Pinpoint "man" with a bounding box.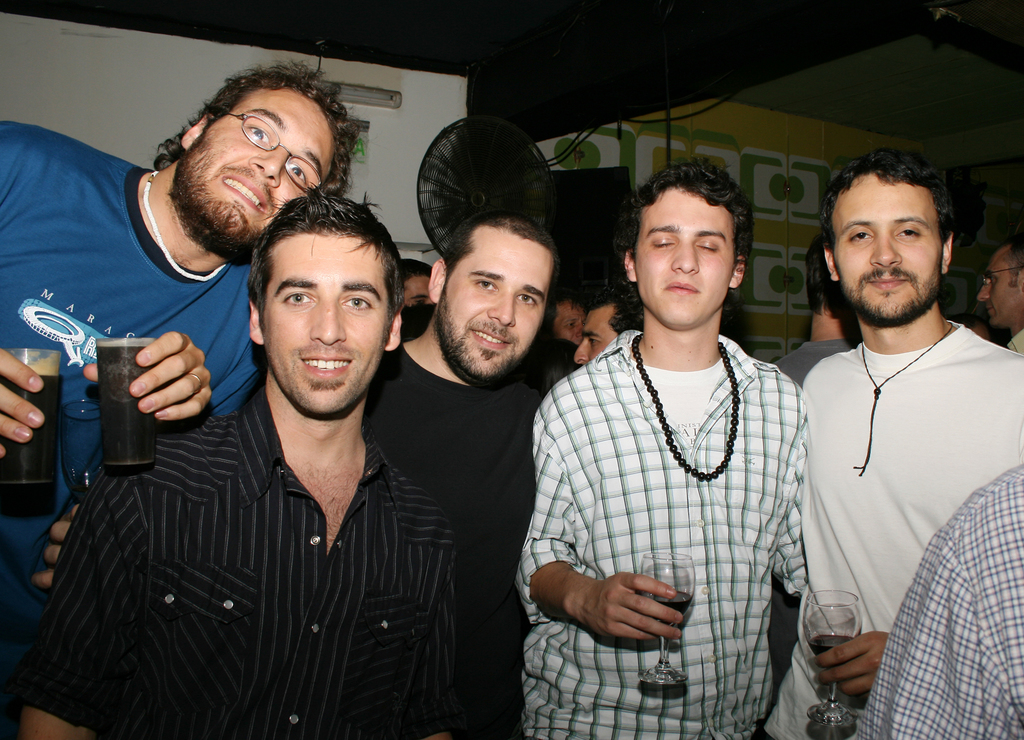
bbox(977, 238, 1023, 347).
